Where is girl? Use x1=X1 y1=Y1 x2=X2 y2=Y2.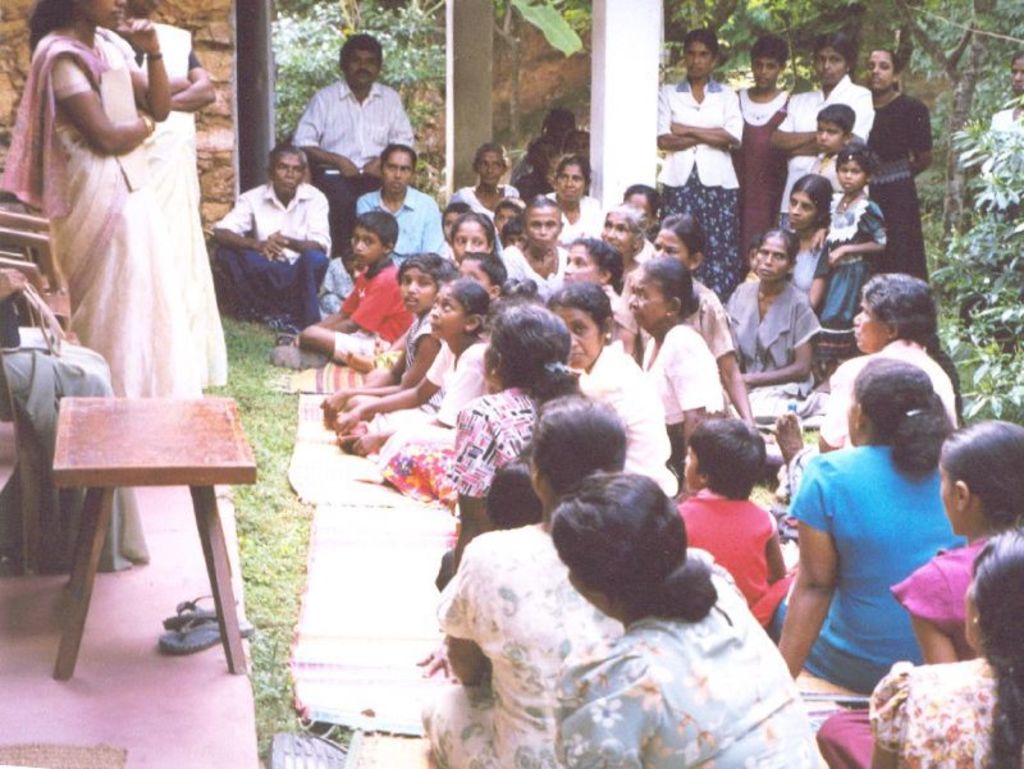
x1=320 y1=248 x2=449 y2=432.
